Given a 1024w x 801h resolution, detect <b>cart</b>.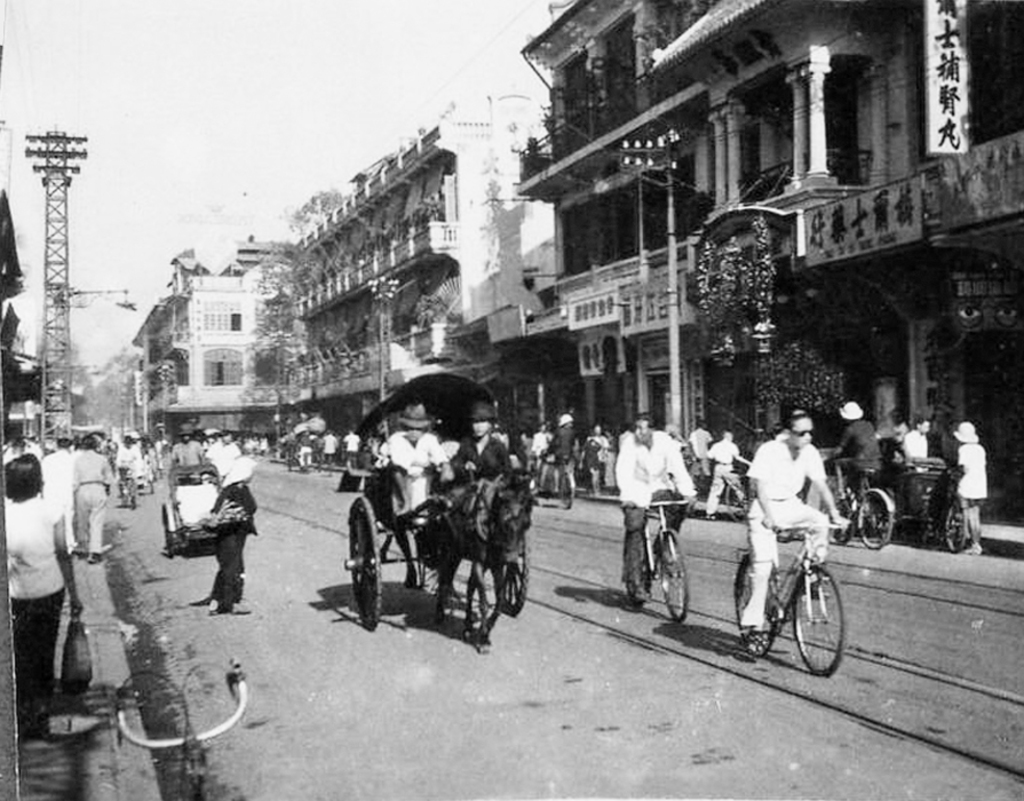
(525, 443, 577, 505).
